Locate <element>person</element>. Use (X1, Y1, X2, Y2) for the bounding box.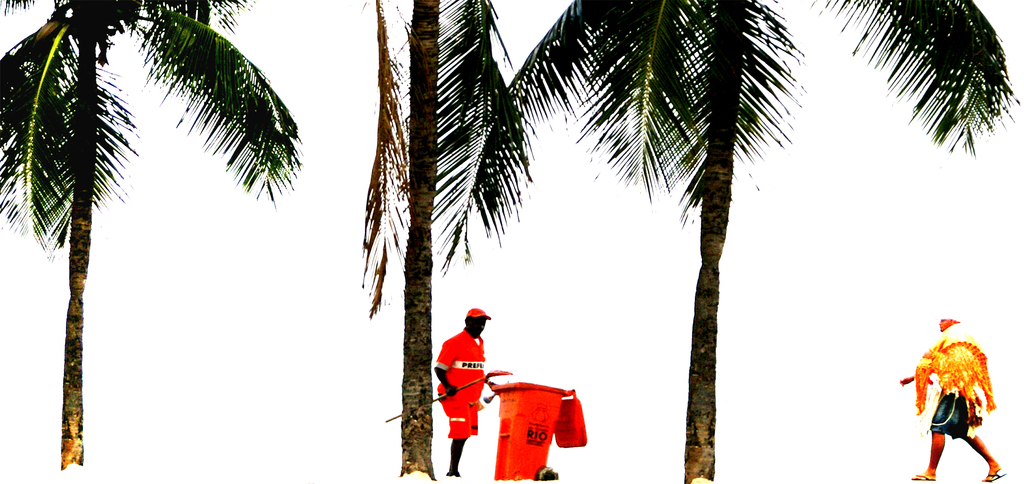
(898, 306, 1002, 482).
